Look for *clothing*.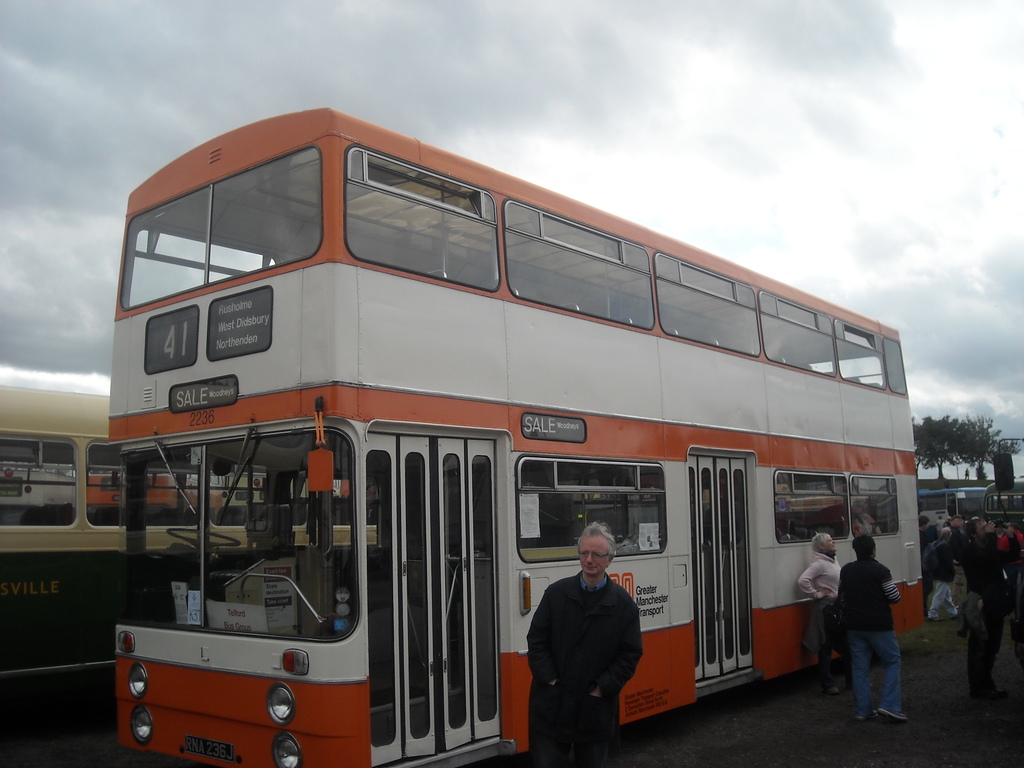
Found: region(801, 552, 840, 682).
